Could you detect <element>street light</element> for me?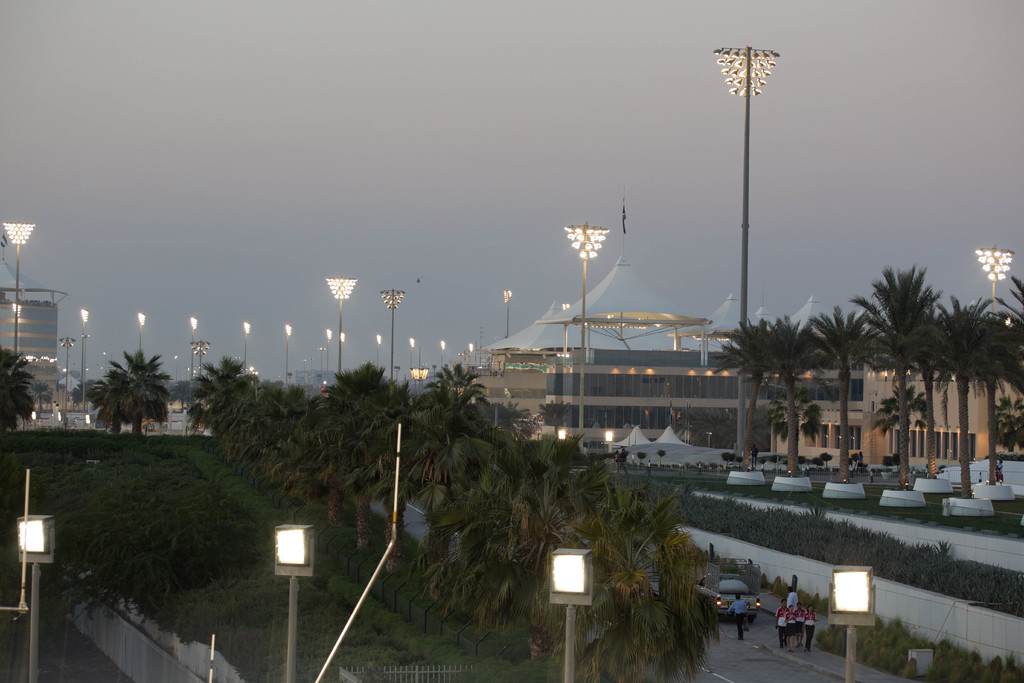
Detection result: <bbox>548, 547, 593, 682</bbox>.
